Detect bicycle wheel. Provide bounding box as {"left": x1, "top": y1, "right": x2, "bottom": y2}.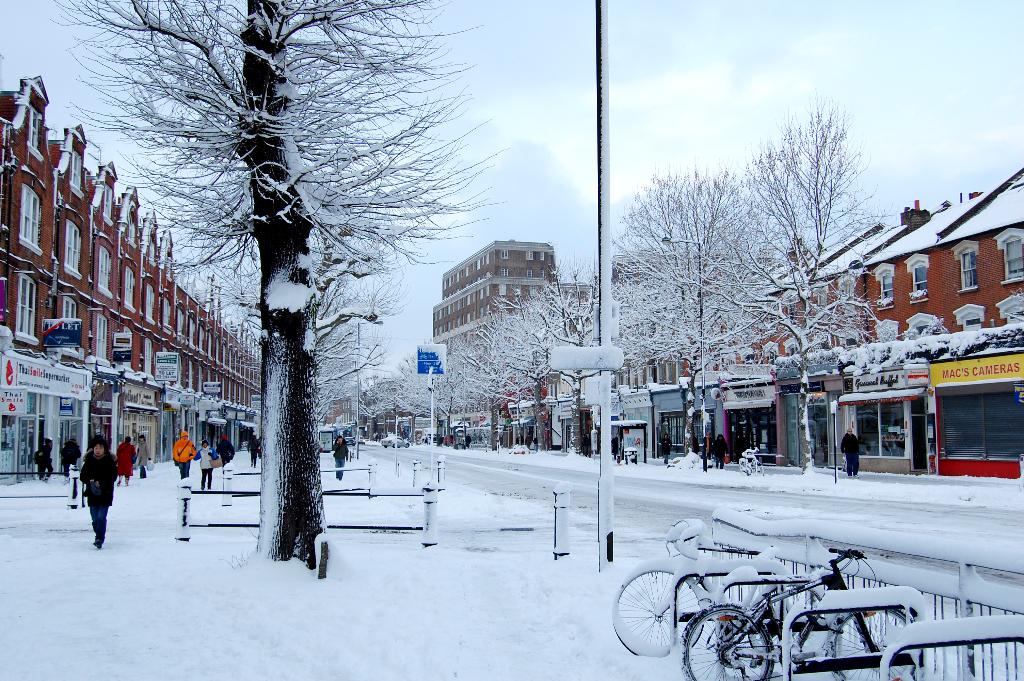
{"left": 620, "top": 575, "right": 700, "bottom": 664}.
